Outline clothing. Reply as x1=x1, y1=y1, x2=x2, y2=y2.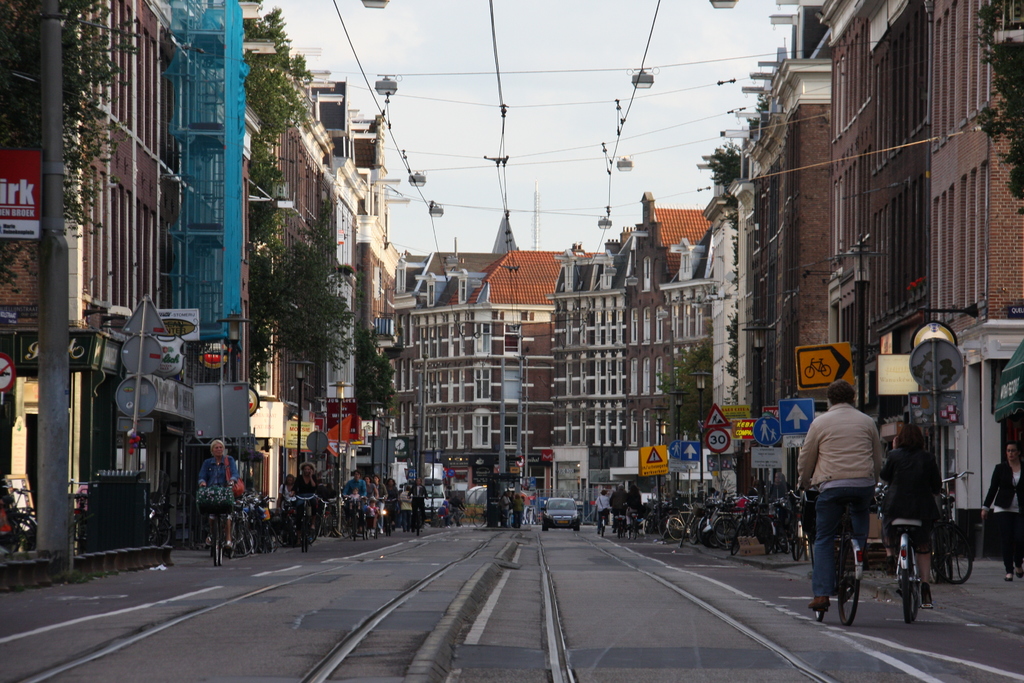
x1=593, y1=496, x2=608, y2=531.
